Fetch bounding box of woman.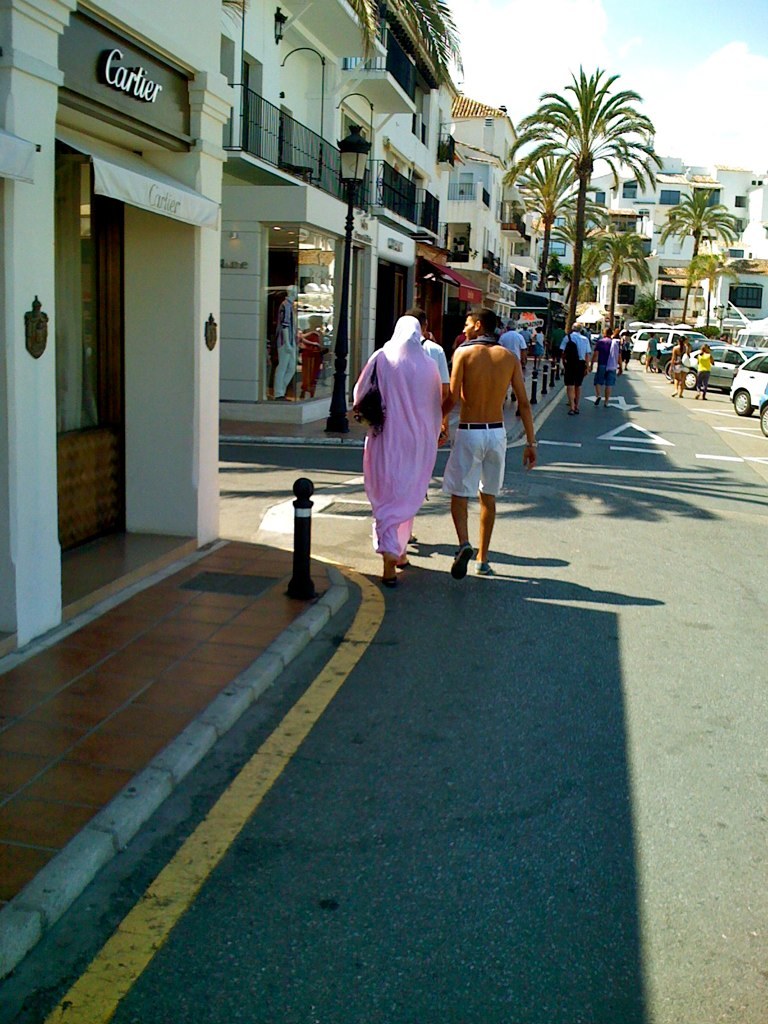
Bbox: [left=357, top=290, right=450, bottom=580].
